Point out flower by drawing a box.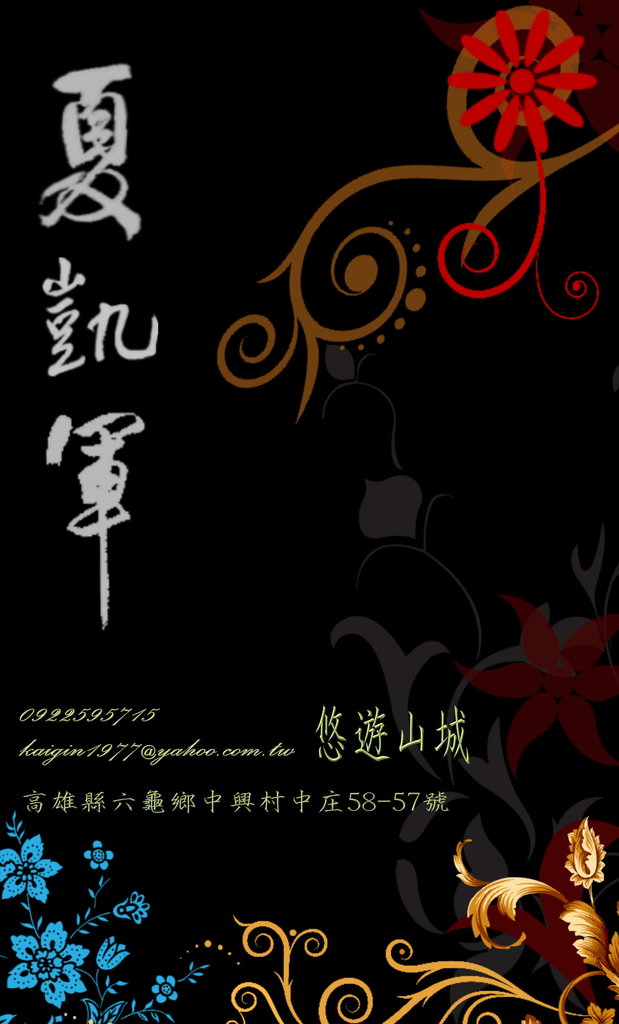
<box>4,919,88,1012</box>.
